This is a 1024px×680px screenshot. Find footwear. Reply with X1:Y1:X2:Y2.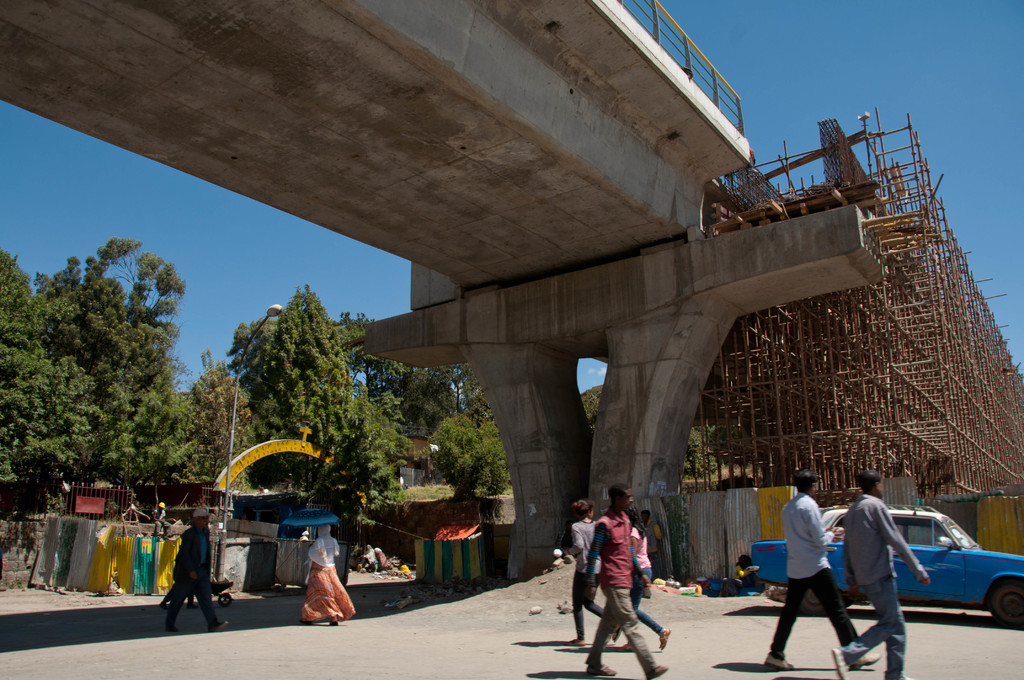
829:647:853:679.
